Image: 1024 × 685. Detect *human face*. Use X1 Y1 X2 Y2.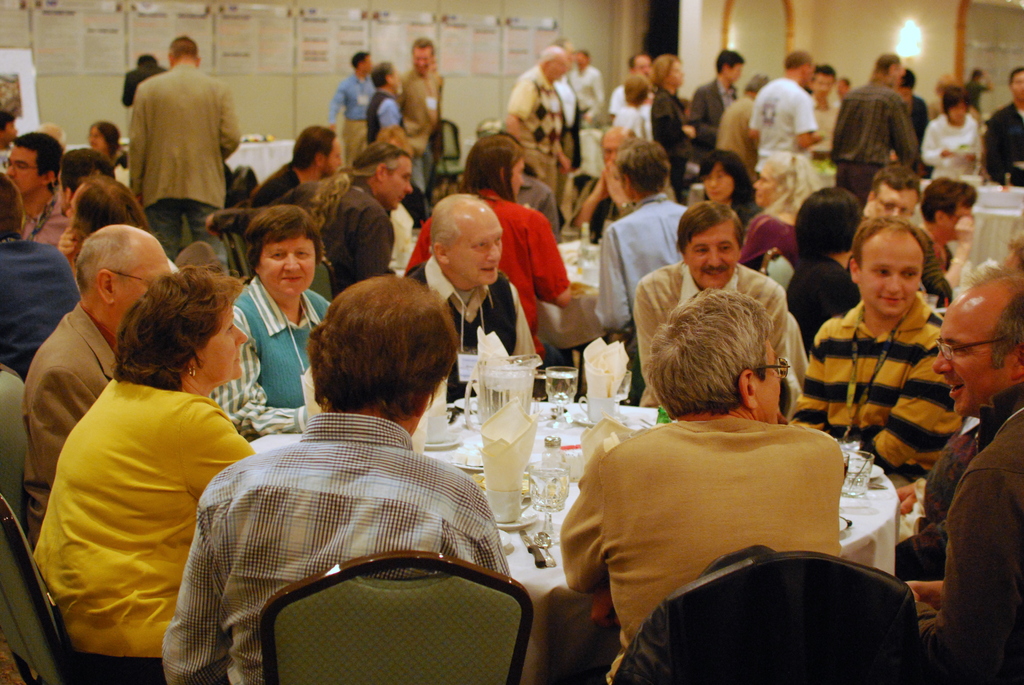
383 155 413 211.
